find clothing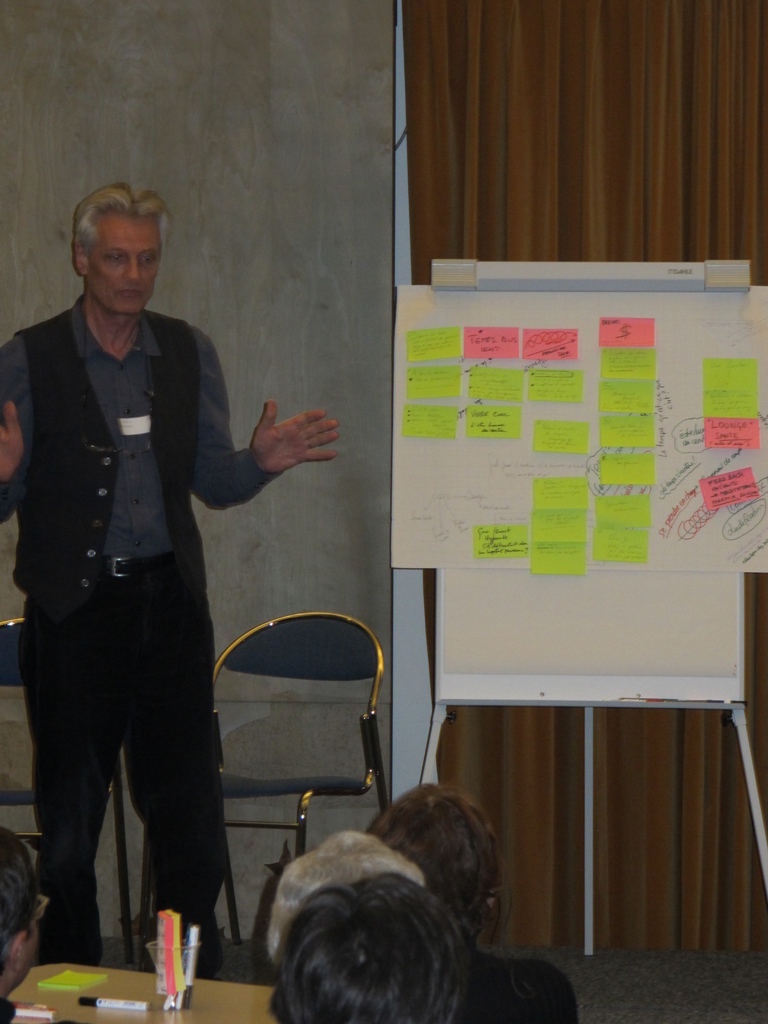
(6, 283, 302, 991)
